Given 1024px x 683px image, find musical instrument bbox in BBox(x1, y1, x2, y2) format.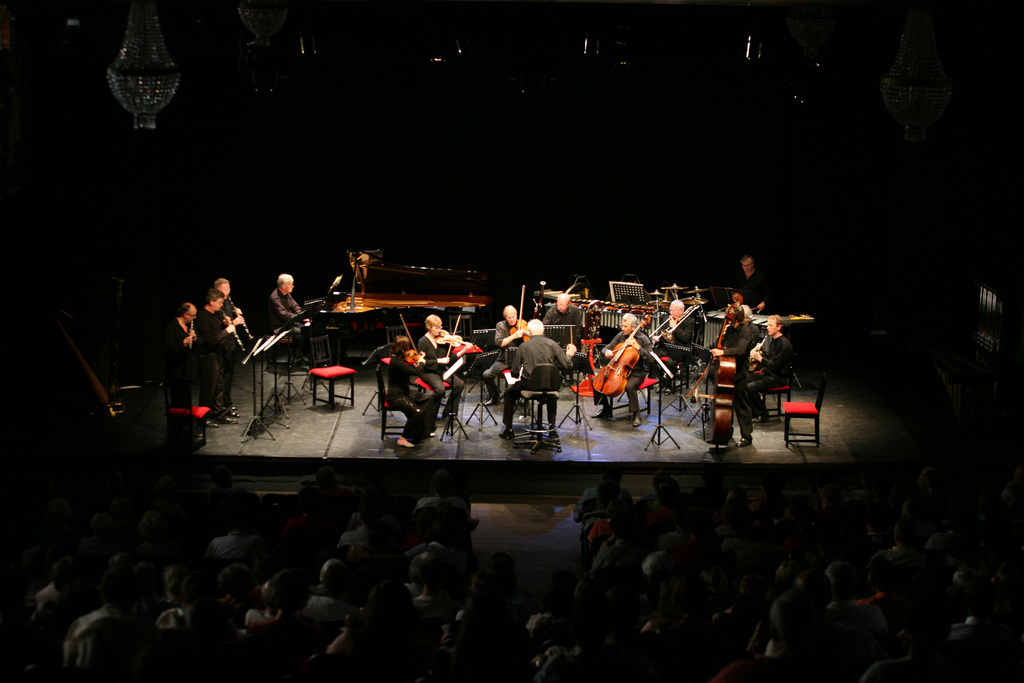
BBox(431, 313, 472, 366).
